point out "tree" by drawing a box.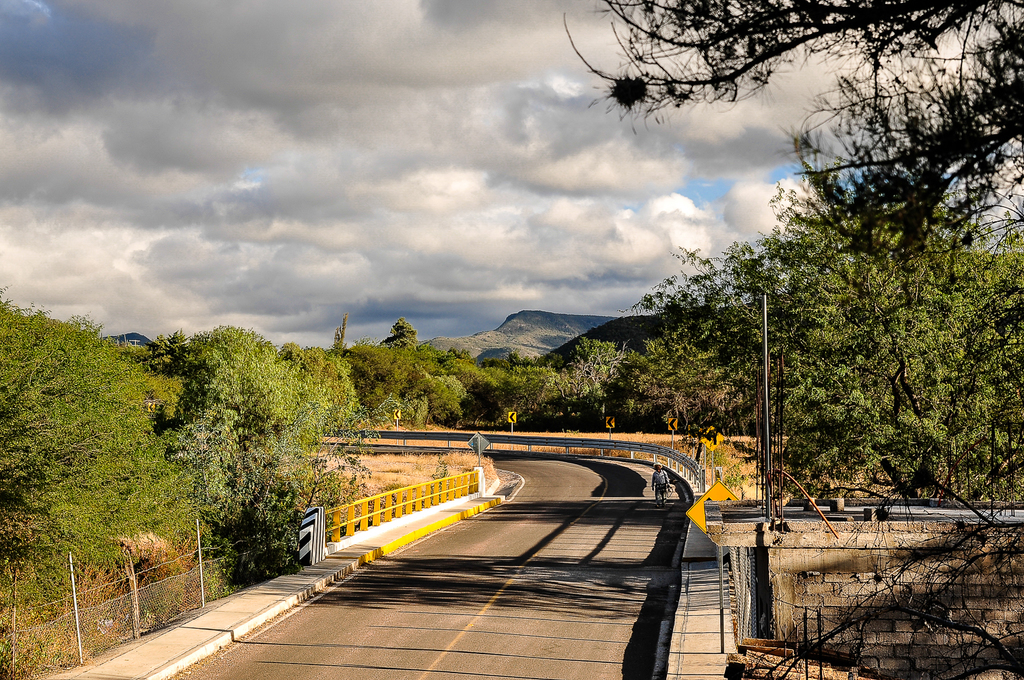
bbox(556, 332, 655, 377).
